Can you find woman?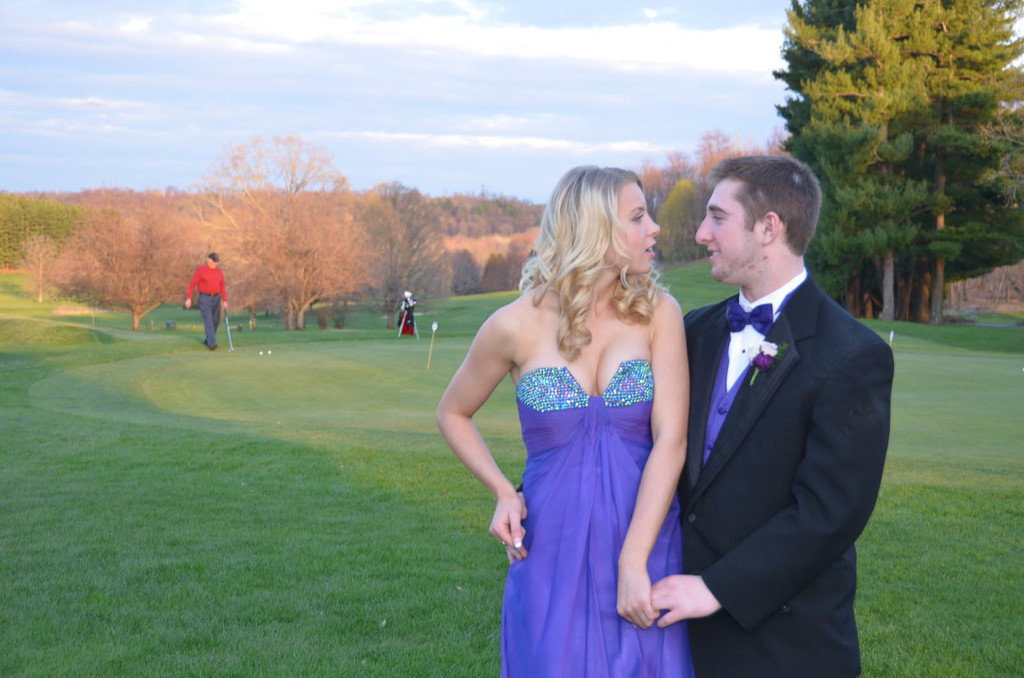
Yes, bounding box: select_region(395, 285, 417, 334).
